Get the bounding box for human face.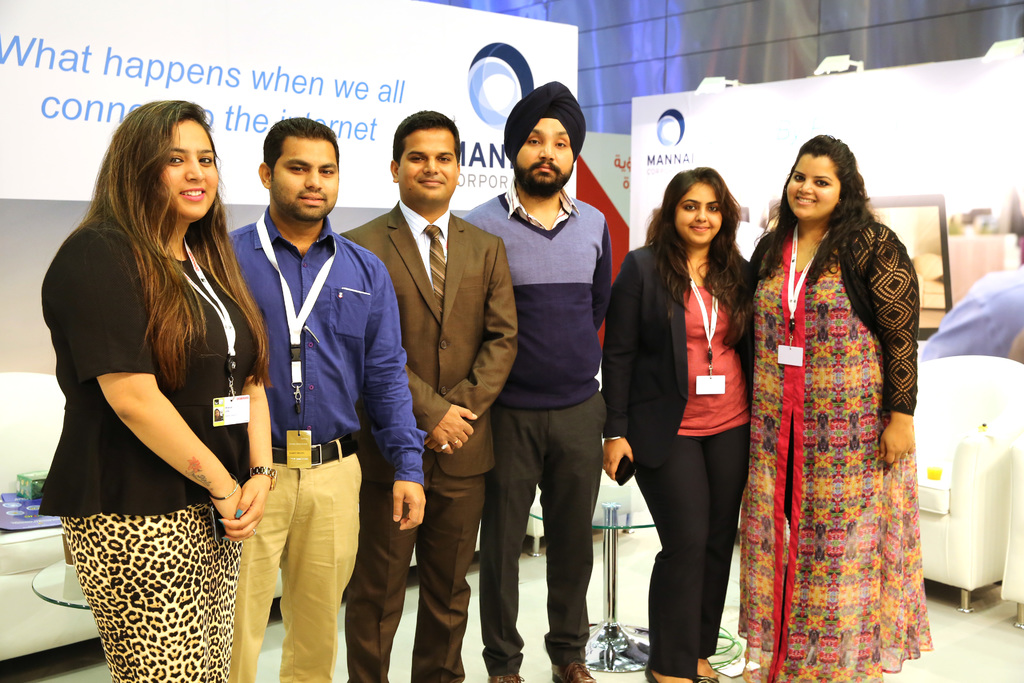
region(786, 155, 840, 226).
